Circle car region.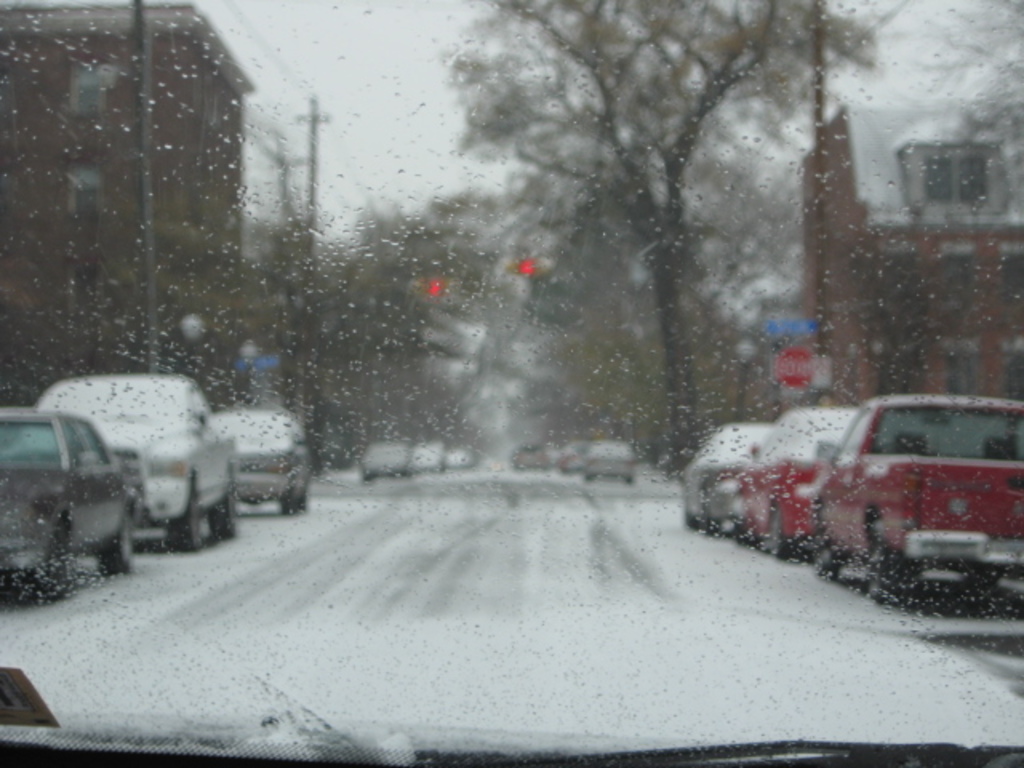
Region: rect(0, 0, 1022, 766).
